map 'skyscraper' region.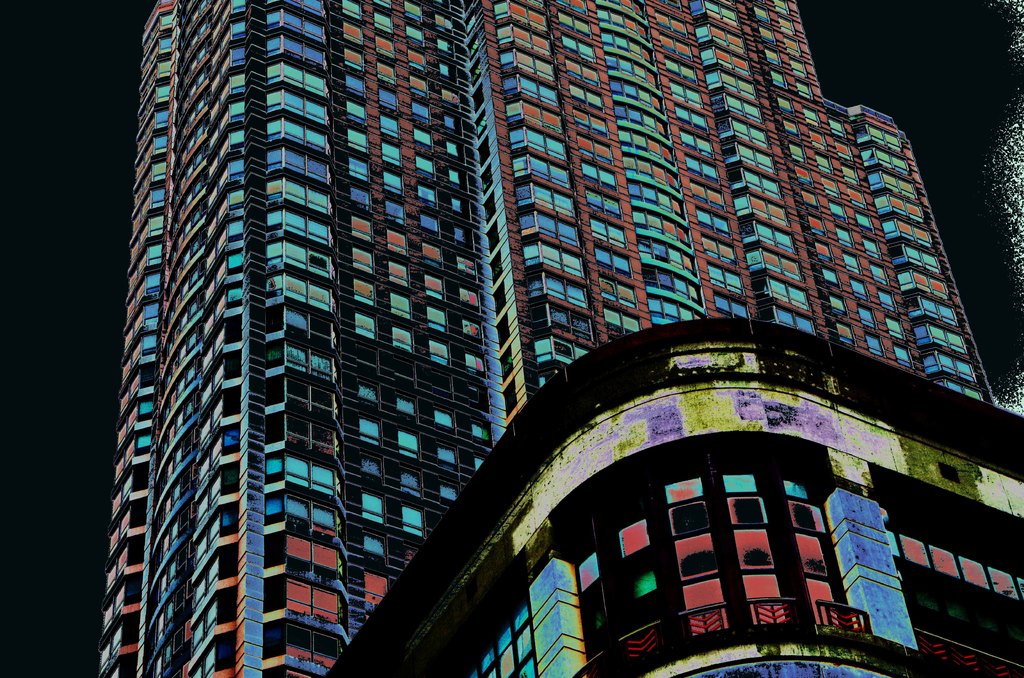
Mapped to BBox(68, 18, 918, 677).
